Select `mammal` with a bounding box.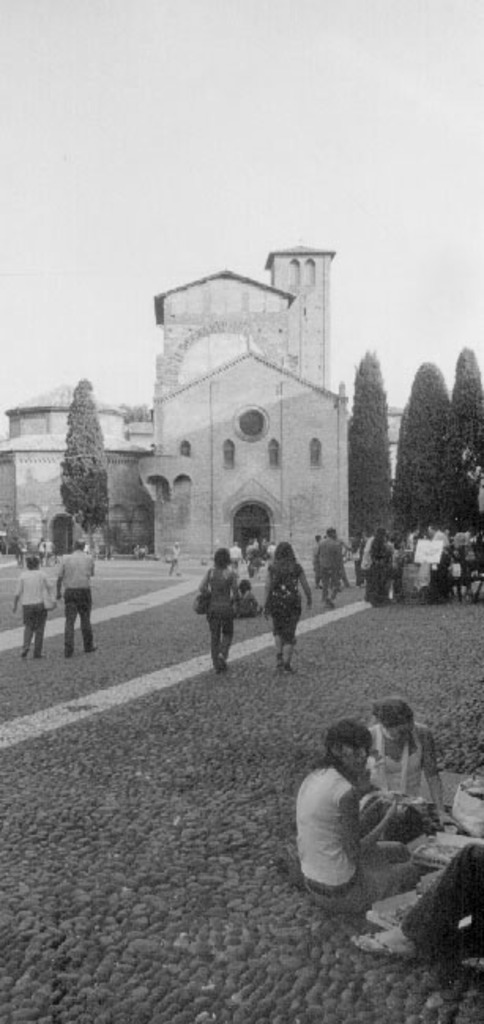
select_region(358, 698, 454, 848).
